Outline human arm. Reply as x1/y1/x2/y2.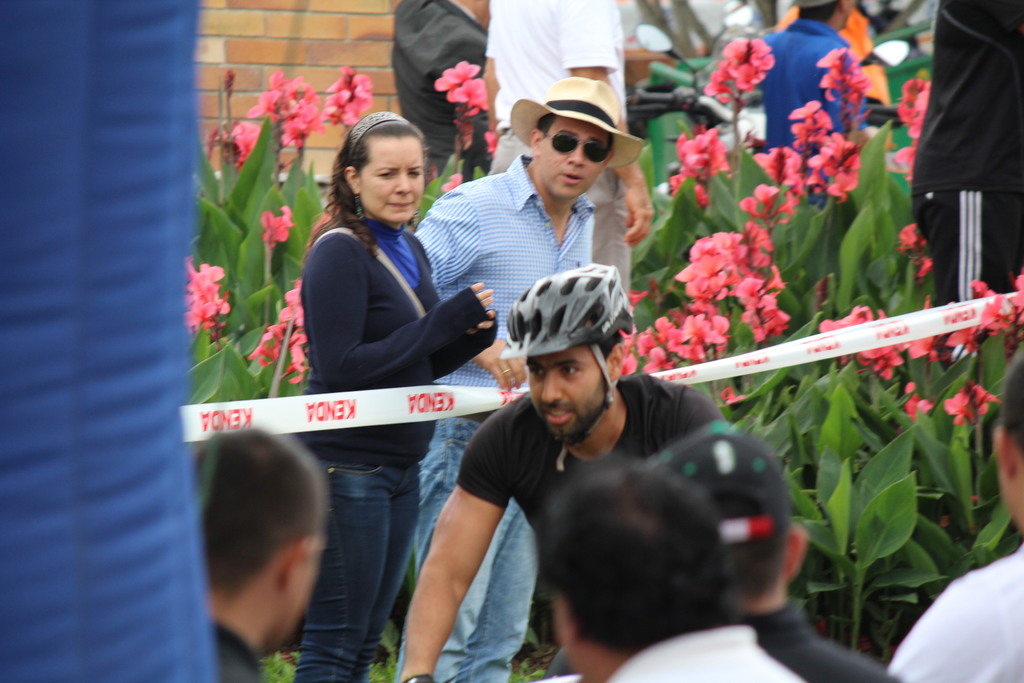
388/433/522/662.
